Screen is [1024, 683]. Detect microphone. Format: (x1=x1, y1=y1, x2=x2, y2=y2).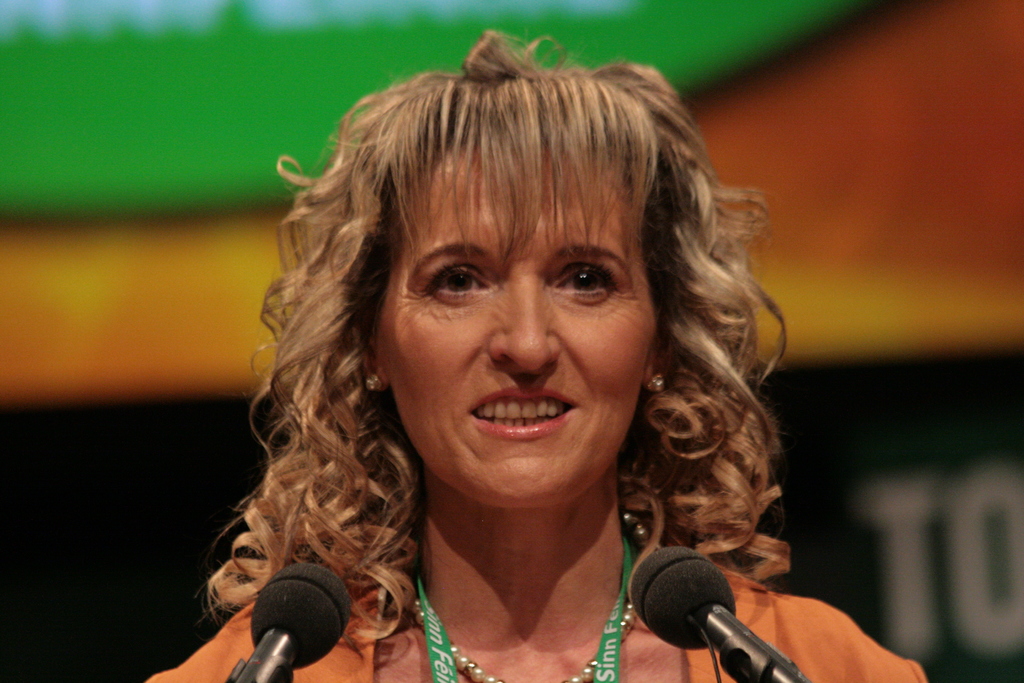
(x1=227, y1=561, x2=356, y2=682).
